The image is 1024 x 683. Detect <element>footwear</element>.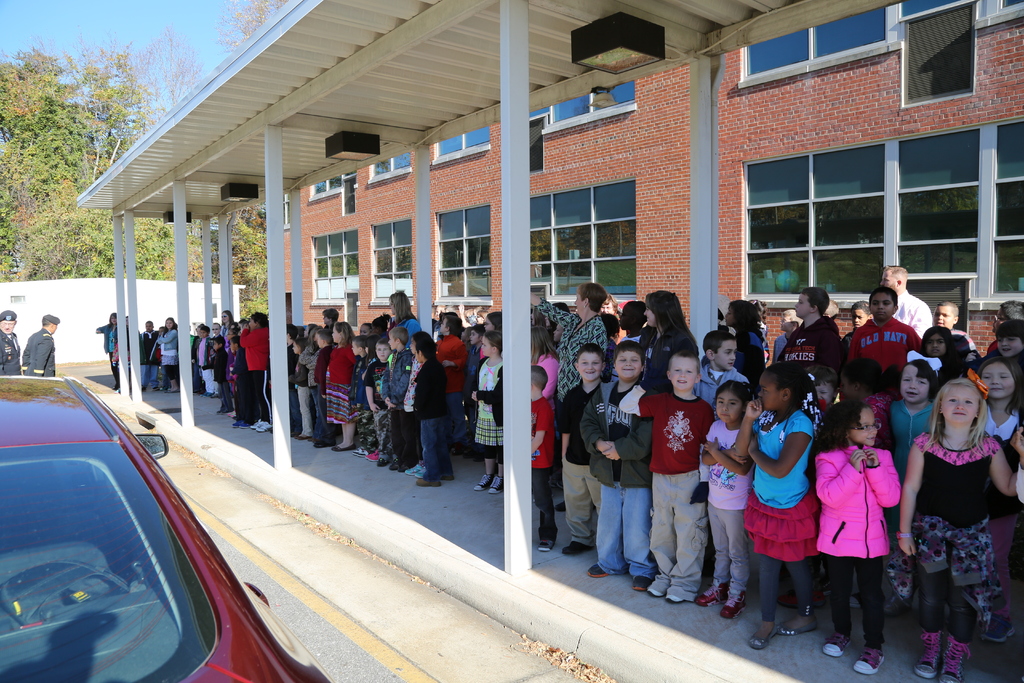
Detection: select_region(198, 391, 209, 400).
